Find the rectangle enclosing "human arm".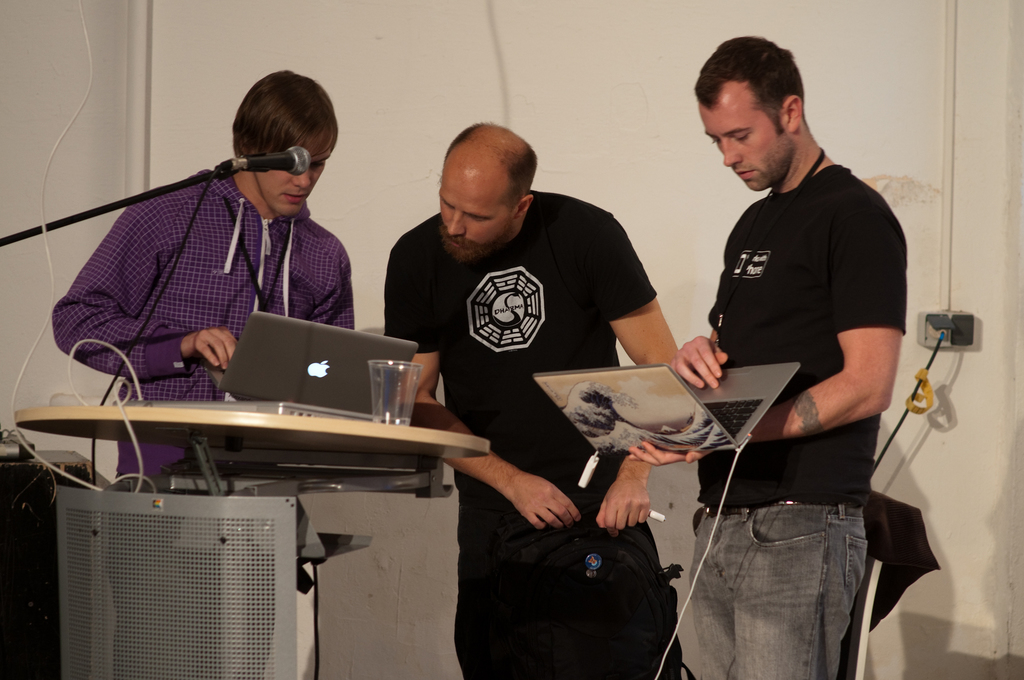
664:330:727:390.
